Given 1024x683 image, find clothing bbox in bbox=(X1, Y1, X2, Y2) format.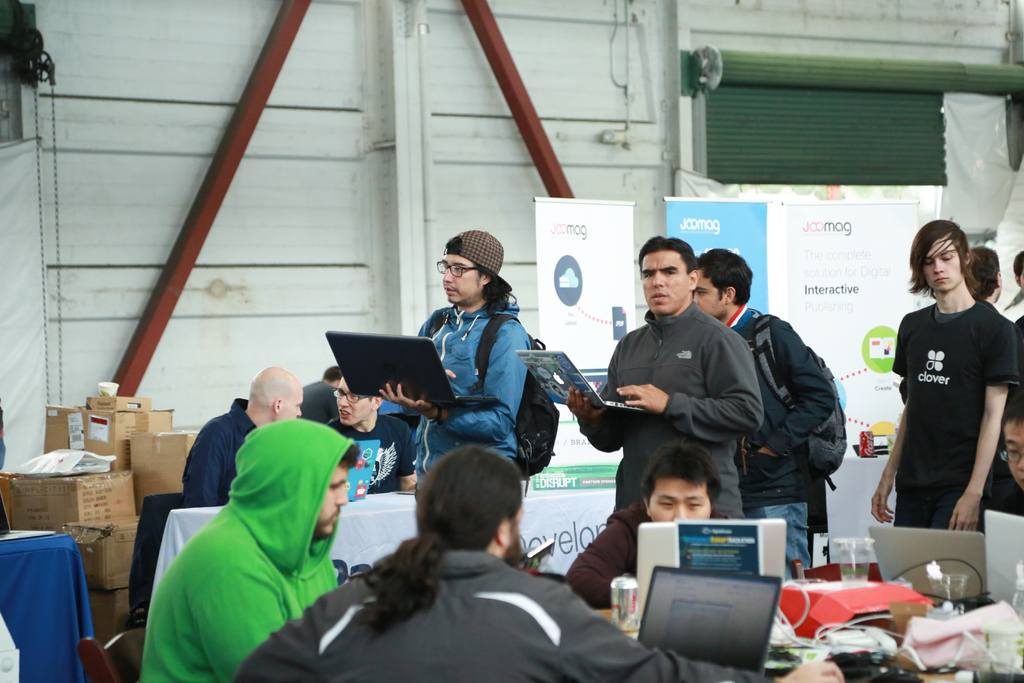
bbox=(579, 312, 755, 512).
